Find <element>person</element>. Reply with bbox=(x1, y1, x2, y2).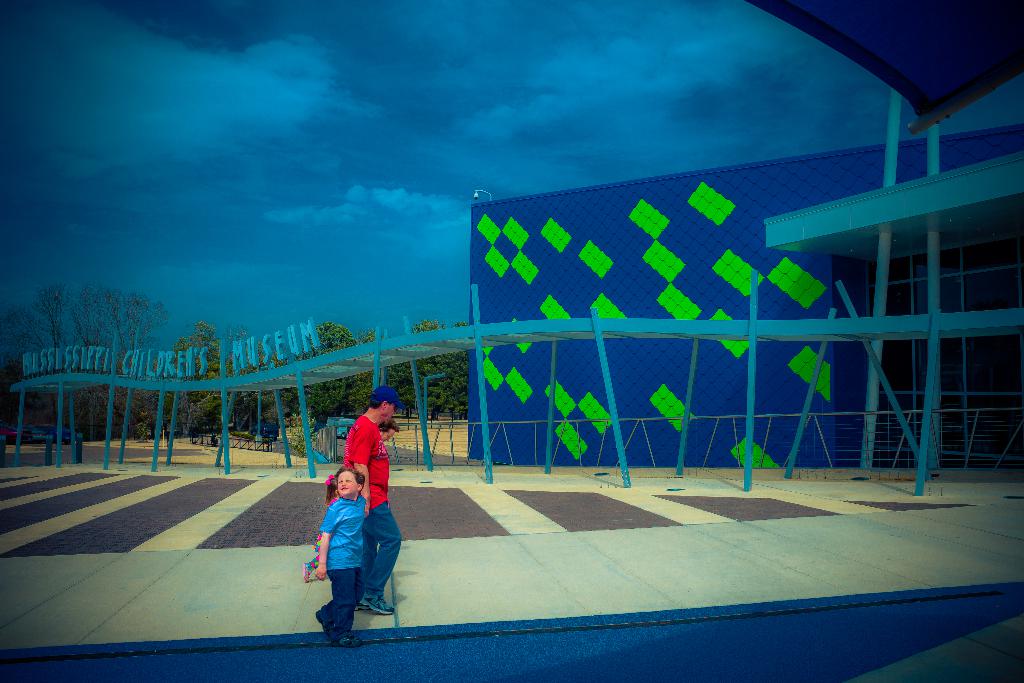
bbox=(307, 457, 369, 649).
